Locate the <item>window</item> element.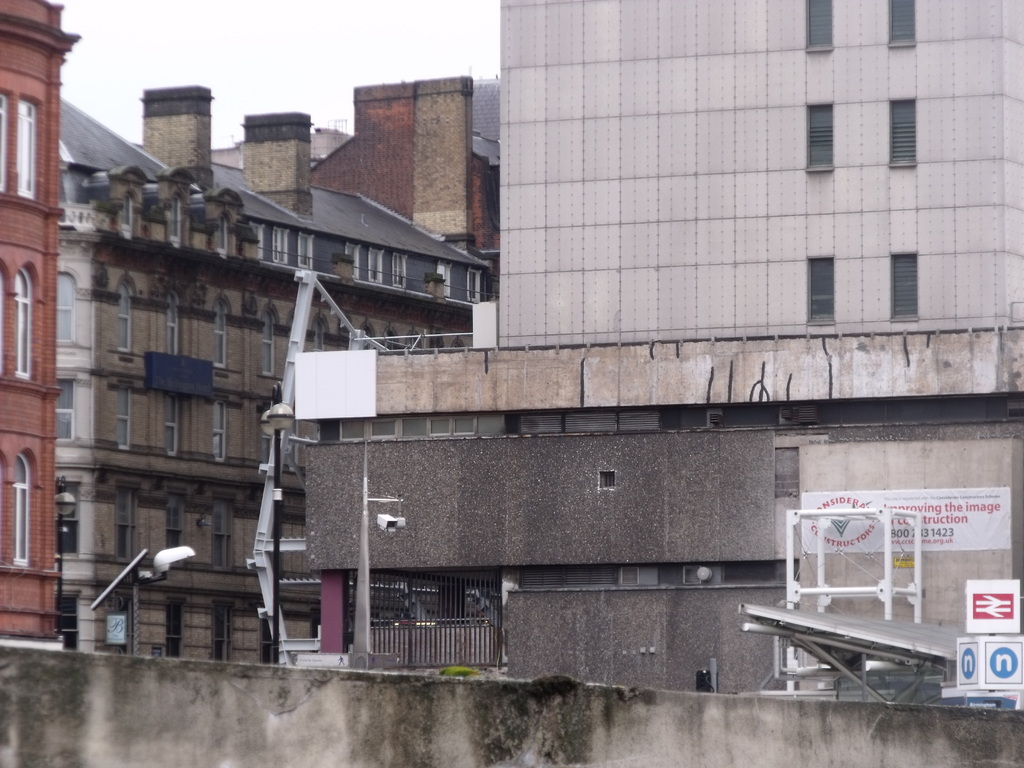
Element bbox: BBox(256, 300, 277, 380).
